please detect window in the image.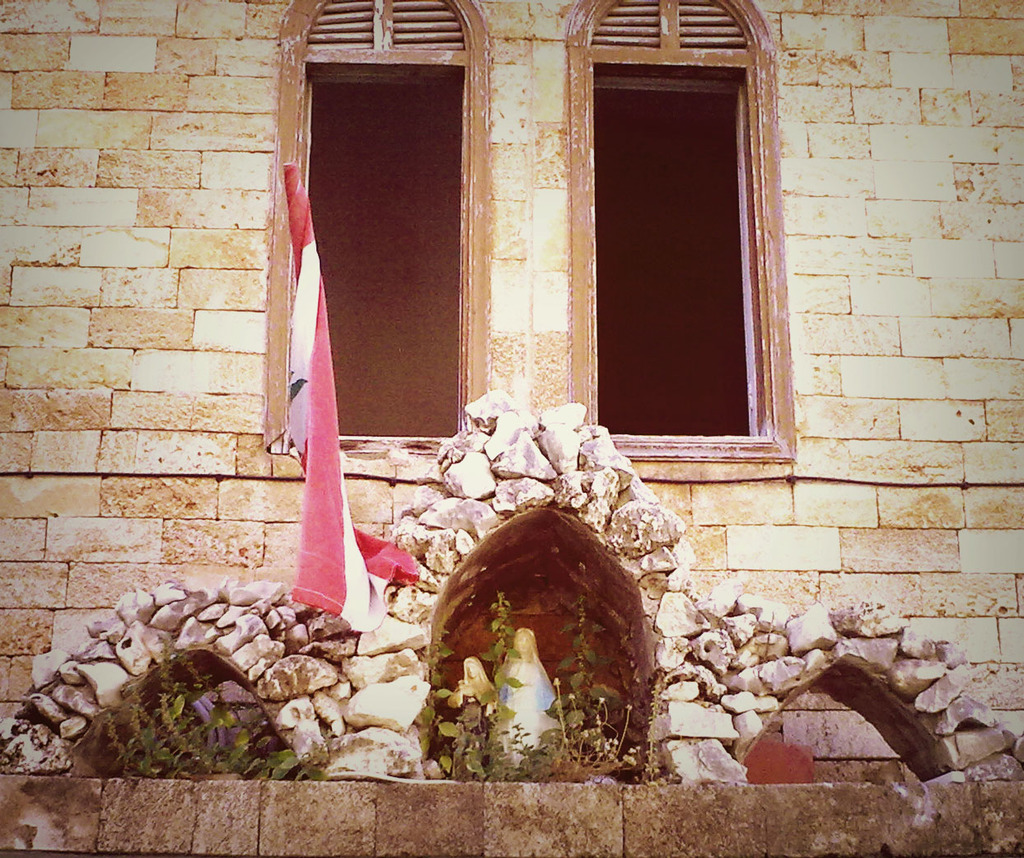
box=[274, 0, 507, 469].
